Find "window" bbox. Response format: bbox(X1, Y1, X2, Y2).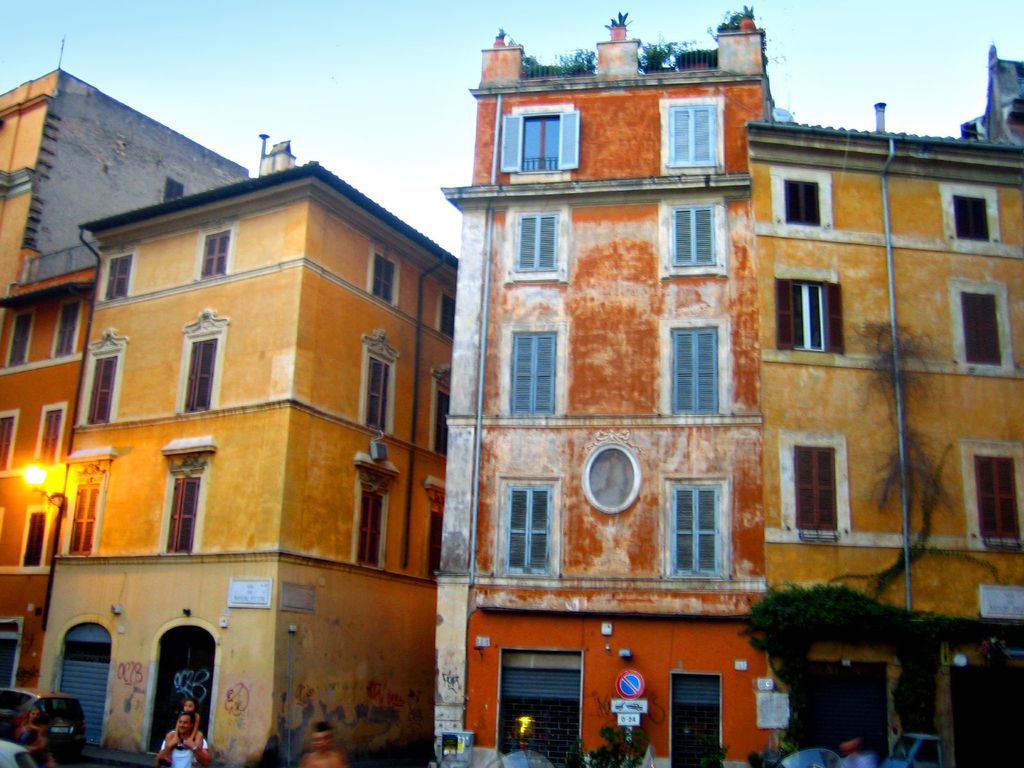
bbox(425, 479, 445, 576).
